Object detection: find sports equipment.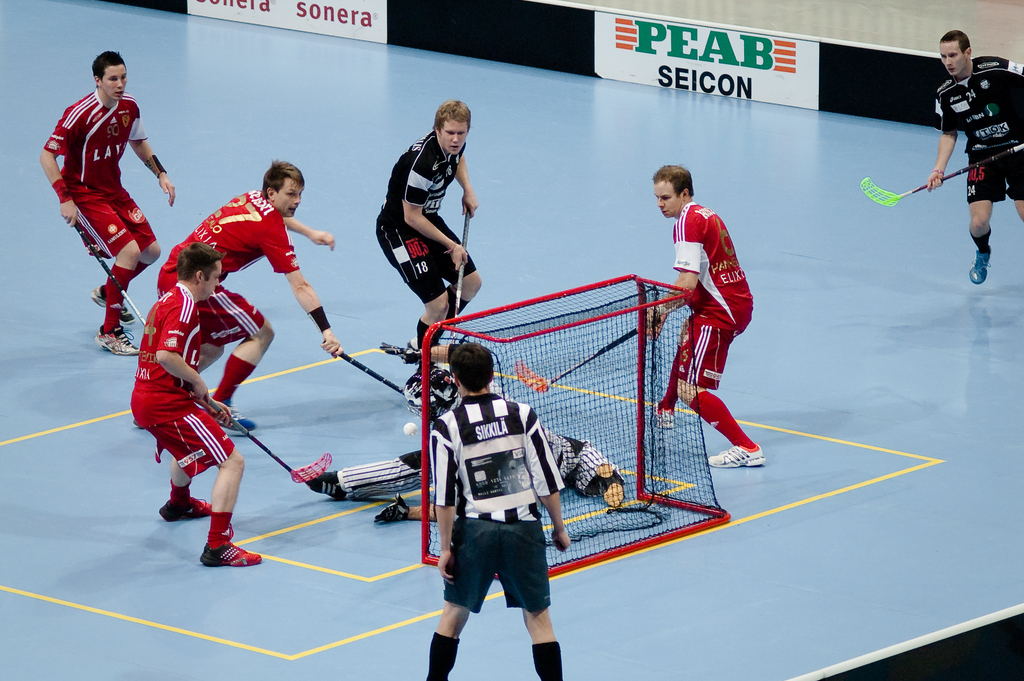
451, 202, 472, 345.
